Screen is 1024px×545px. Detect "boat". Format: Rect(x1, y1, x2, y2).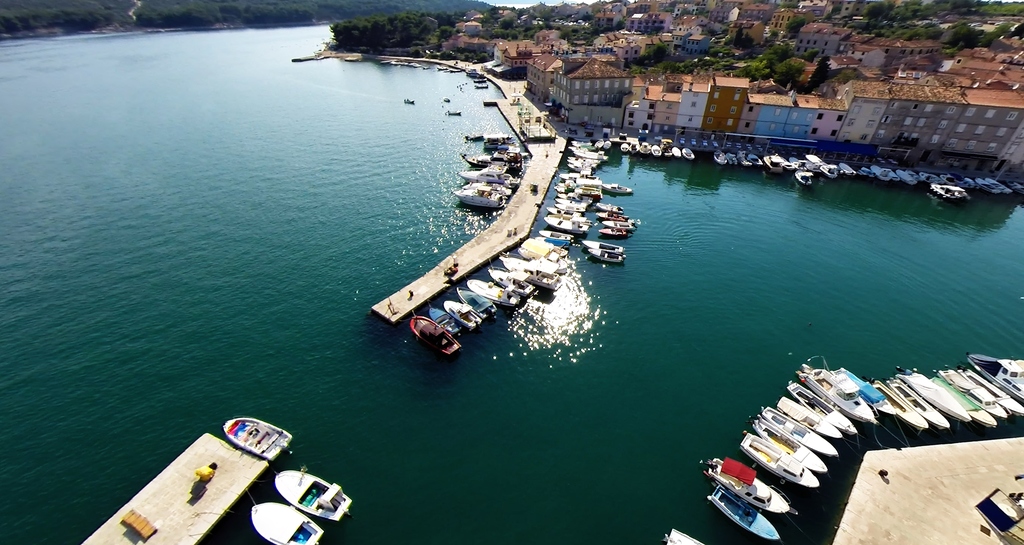
Rect(877, 168, 886, 178).
